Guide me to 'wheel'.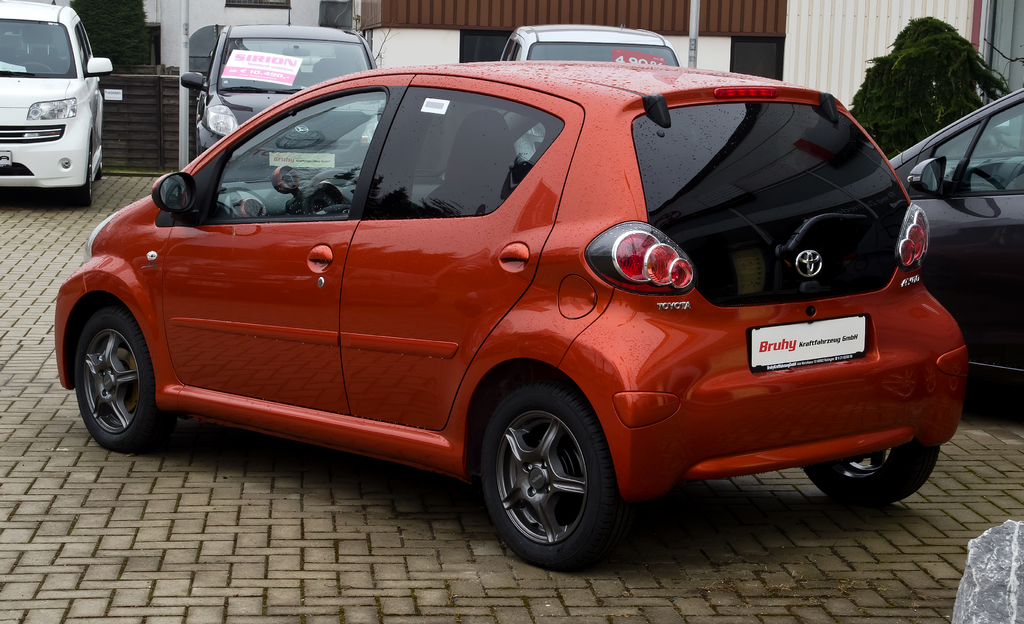
Guidance: left=481, top=380, right=630, bottom=567.
